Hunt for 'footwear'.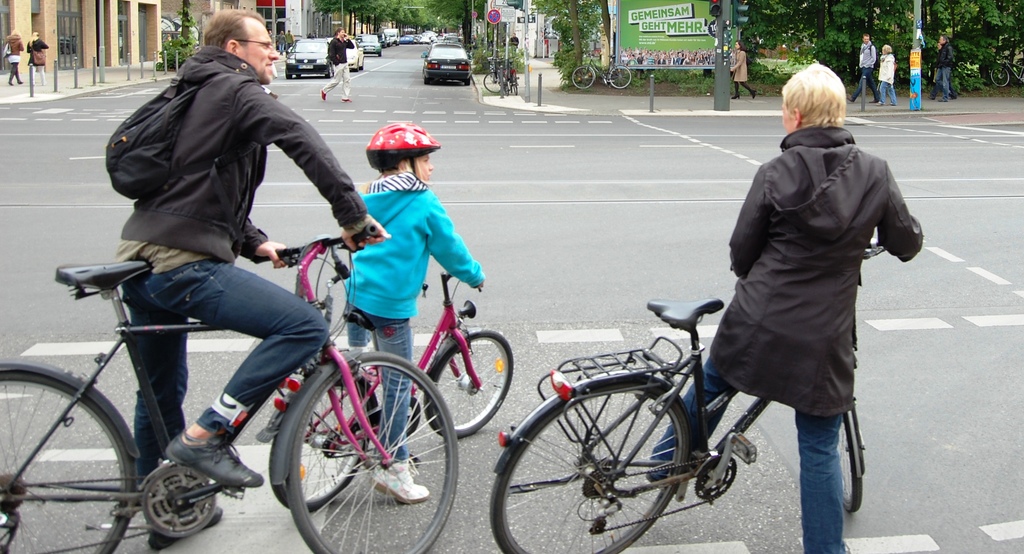
Hunted down at <bbox>365, 459, 429, 505</bbox>.
